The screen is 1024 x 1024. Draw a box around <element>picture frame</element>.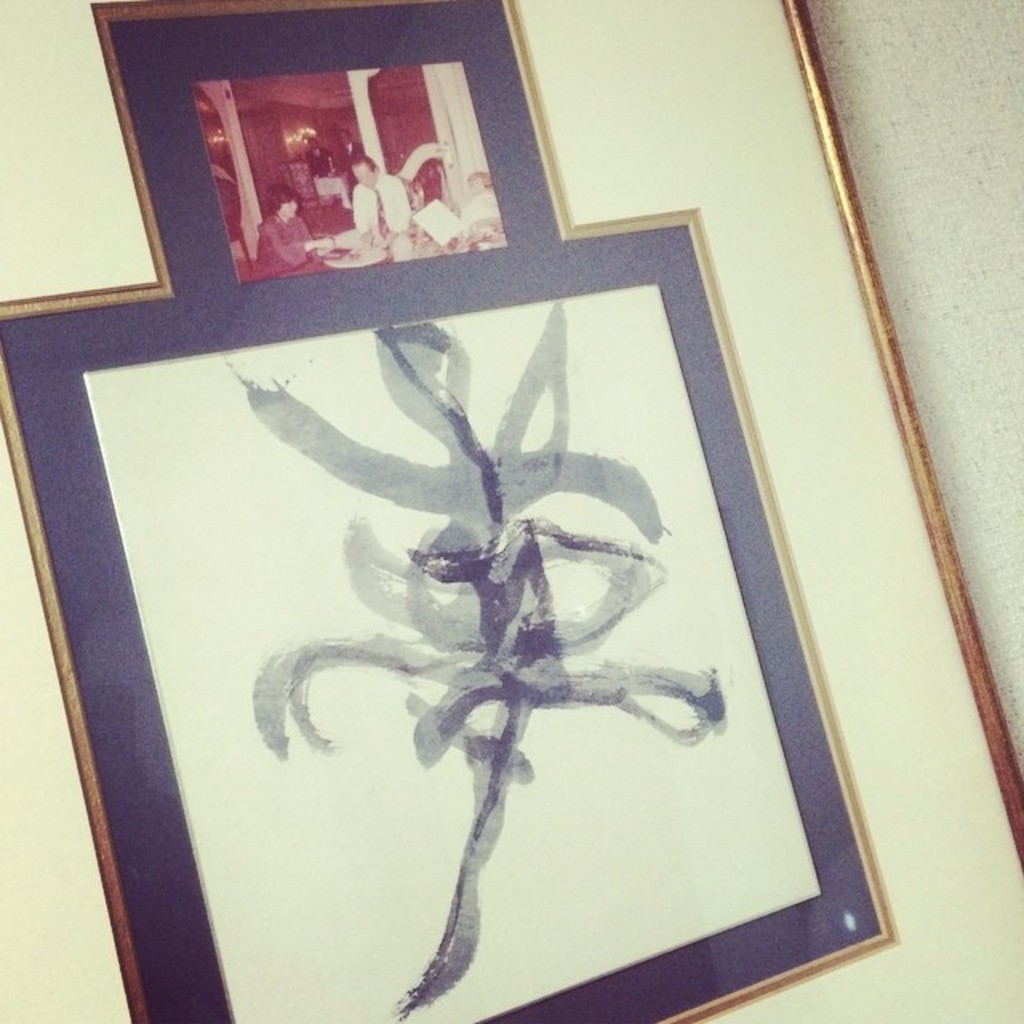
[left=0, top=0, right=1022, bottom=1022].
